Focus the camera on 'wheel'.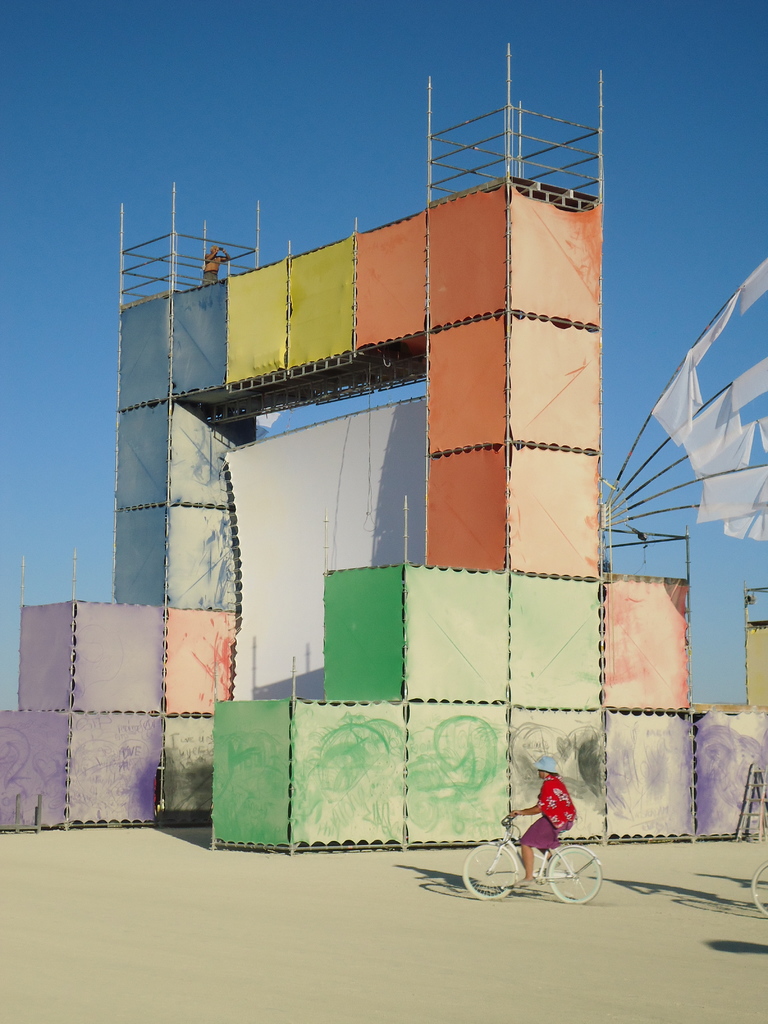
Focus region: l=751, t=863, r=767, b=918.
